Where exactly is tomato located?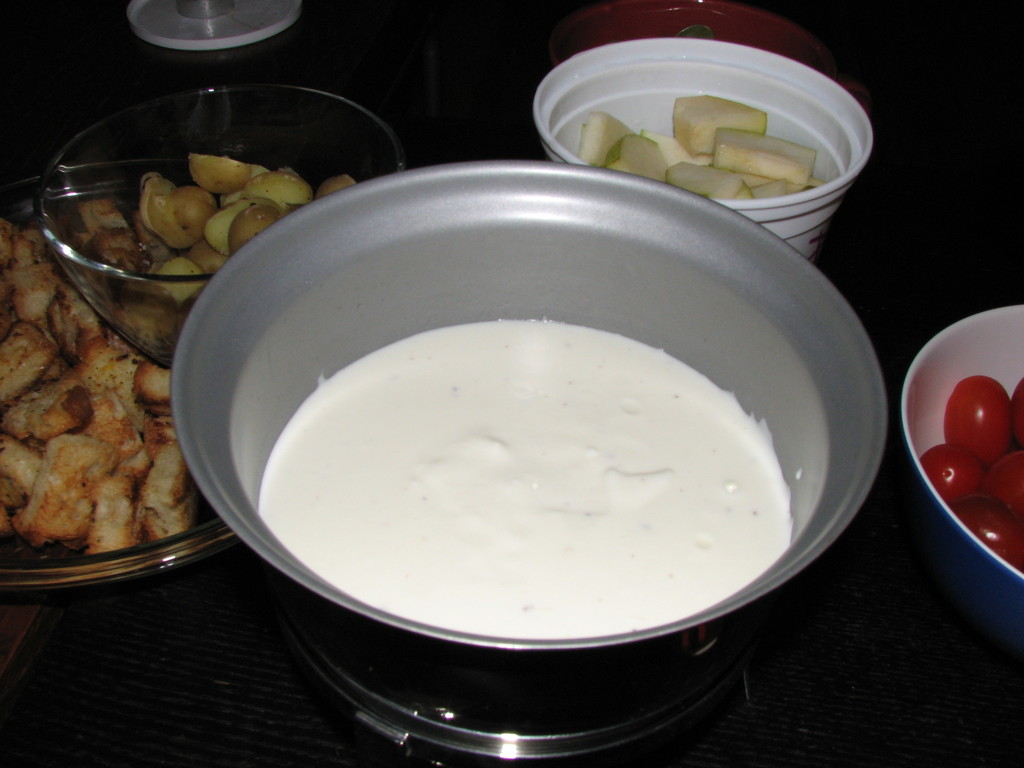
Its bounding box is 1007 369 1023 445.
